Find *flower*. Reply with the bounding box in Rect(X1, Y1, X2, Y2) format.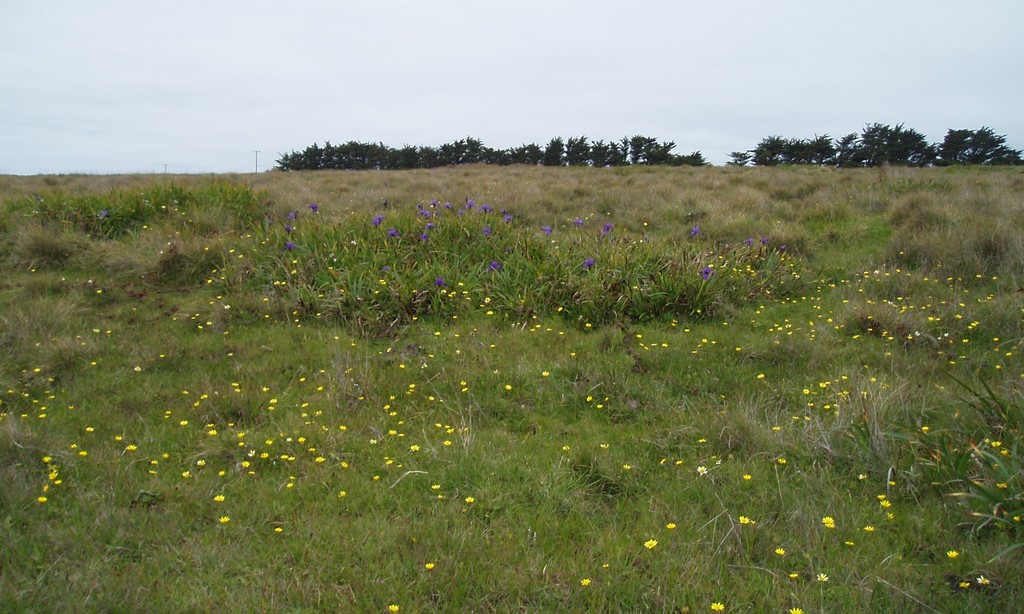
Rect(666, 522, 675, 528).
